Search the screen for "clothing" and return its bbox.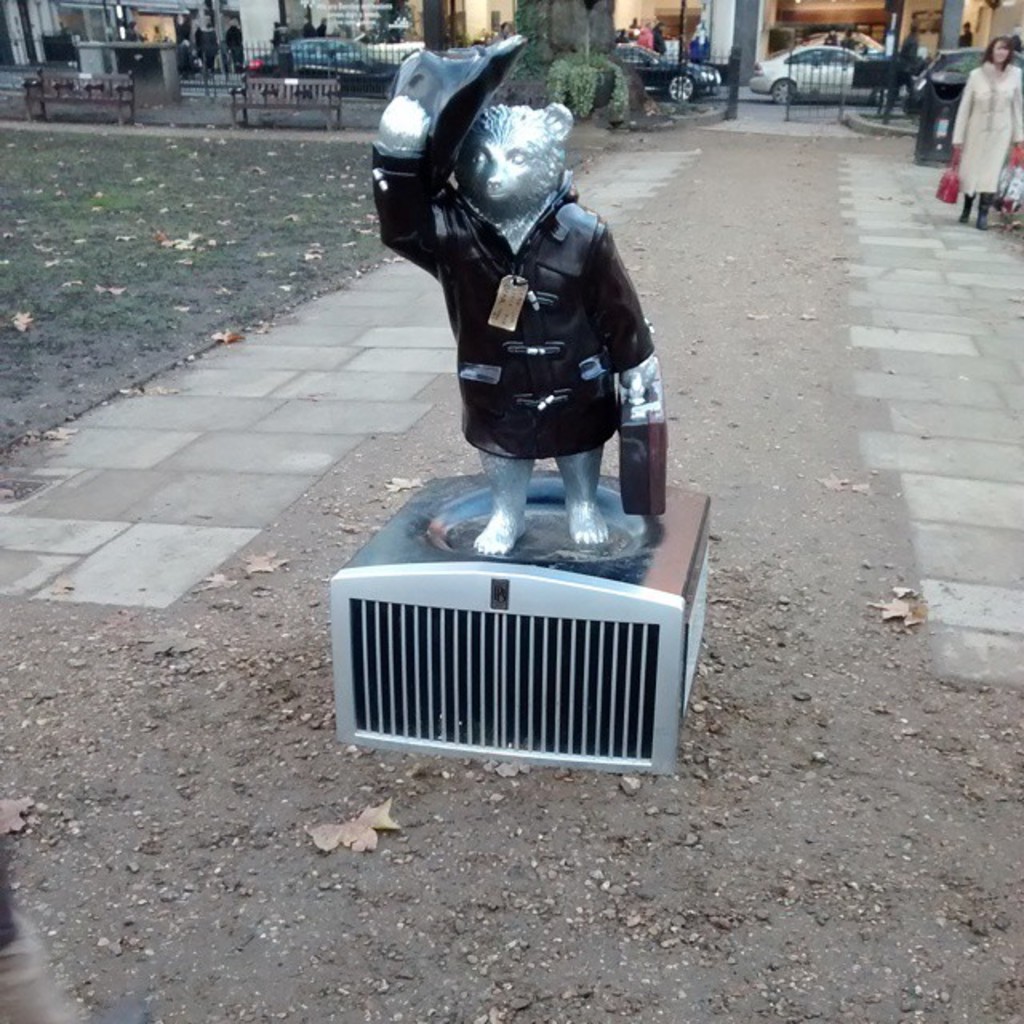
Found: x1=896 y1=32 x2=917 y2=96.
